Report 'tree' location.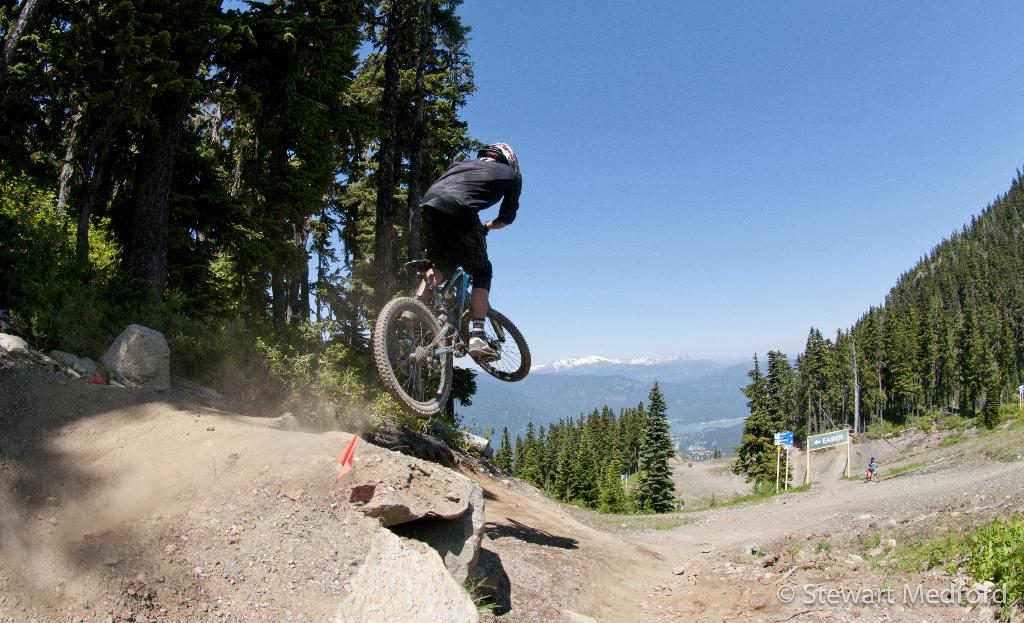
Report: 892 280 934 408.
